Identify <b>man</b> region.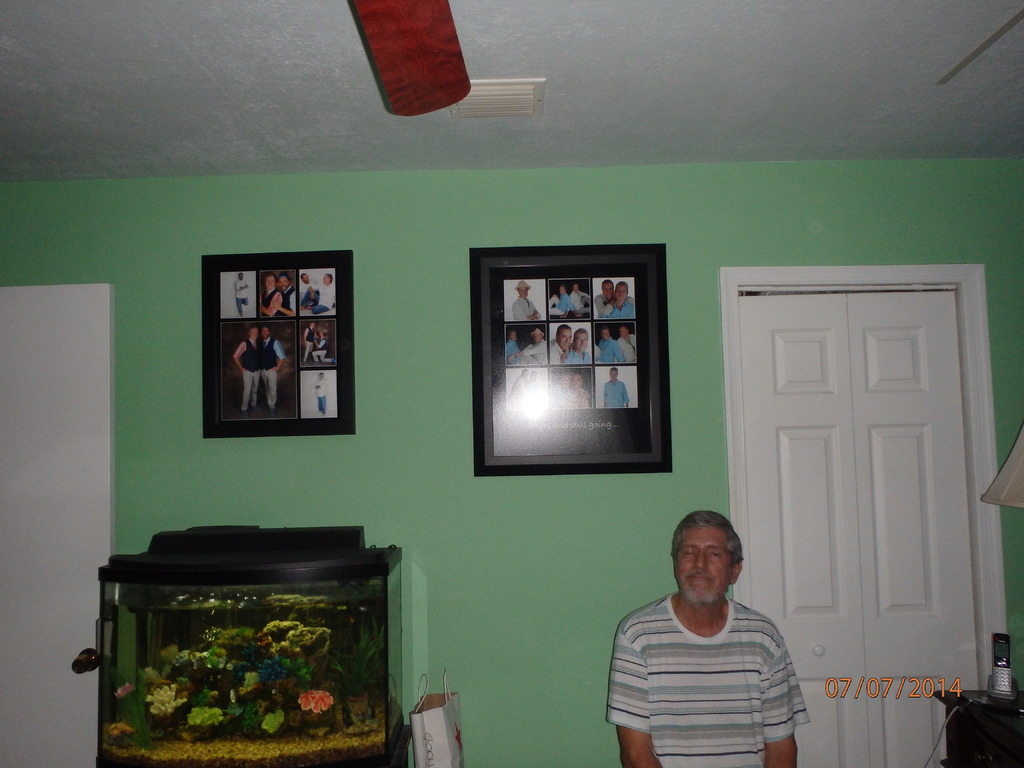
Region: box=[303, 324, 316, 365].
